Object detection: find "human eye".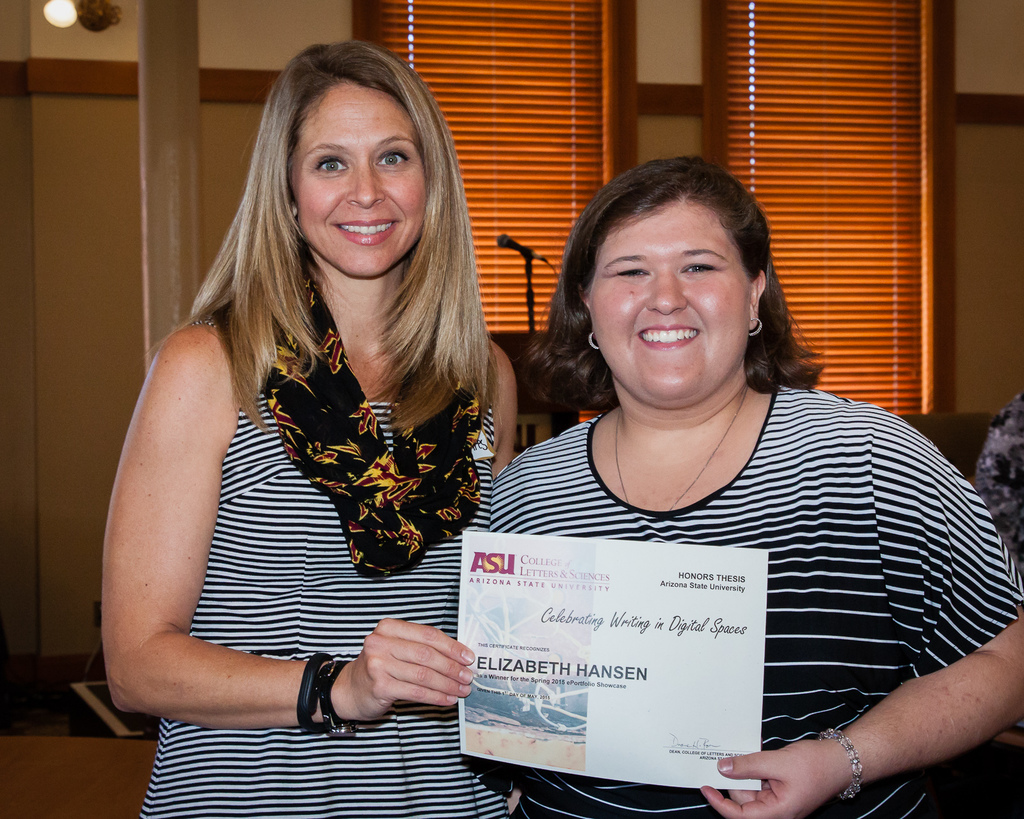
left=610, top=264, right=651, bottom=278.
